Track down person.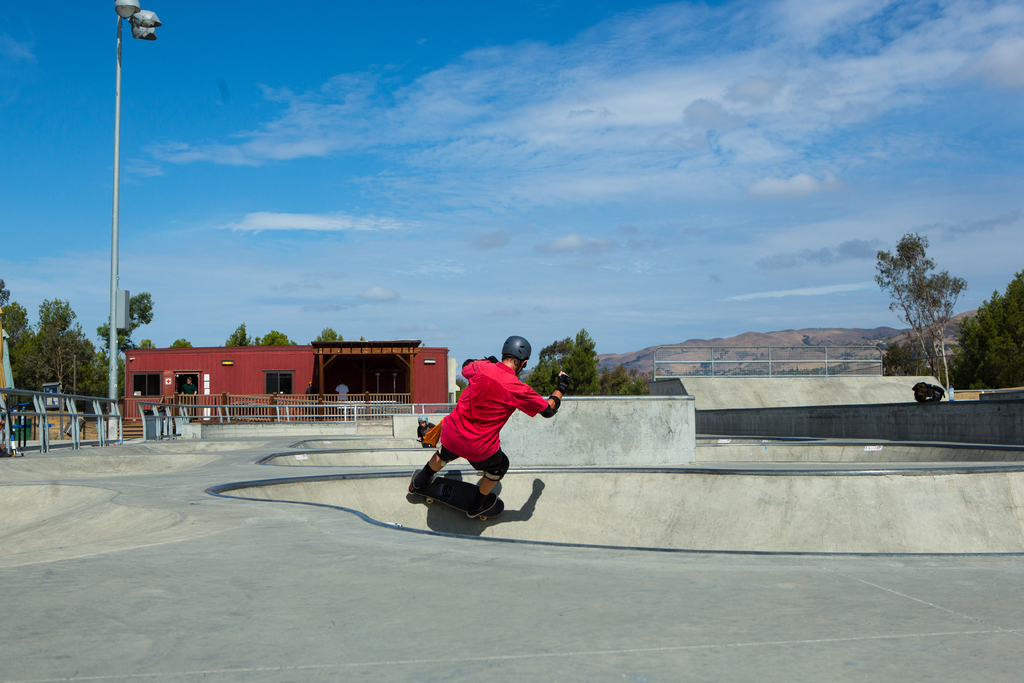
Tracked to bbox=[306, 379, 317, 407].
